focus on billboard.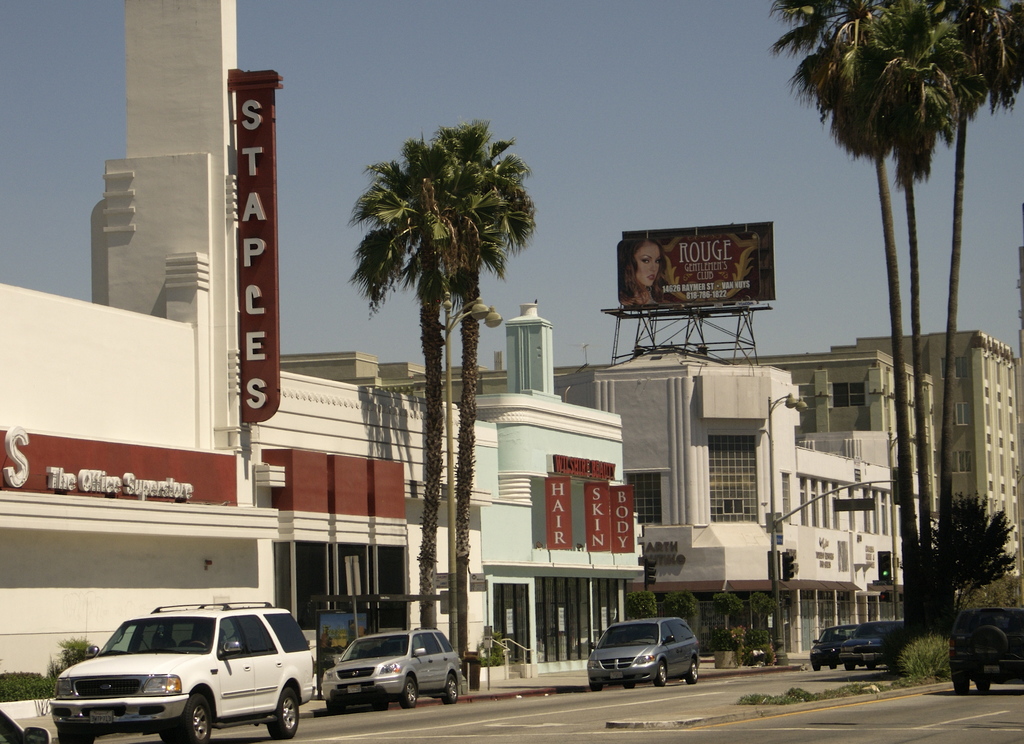
Focused at 609, 485, 629, 551.
